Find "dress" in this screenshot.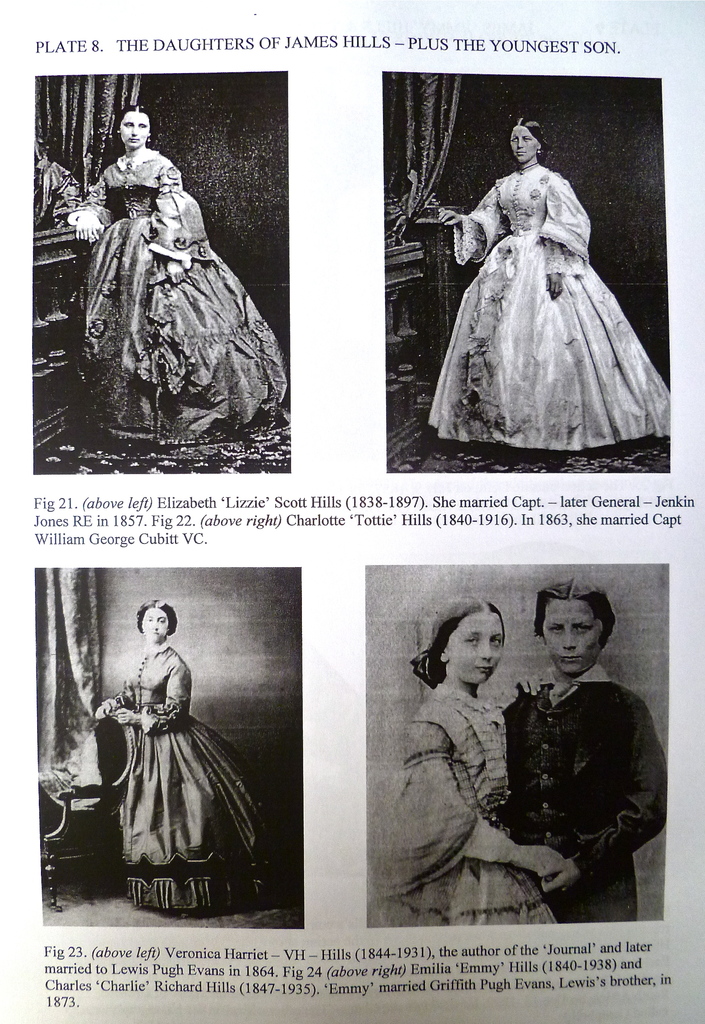
The bounding box for "dress" is pyautogui.locateOnScreen(118, 645, 275, 915).
